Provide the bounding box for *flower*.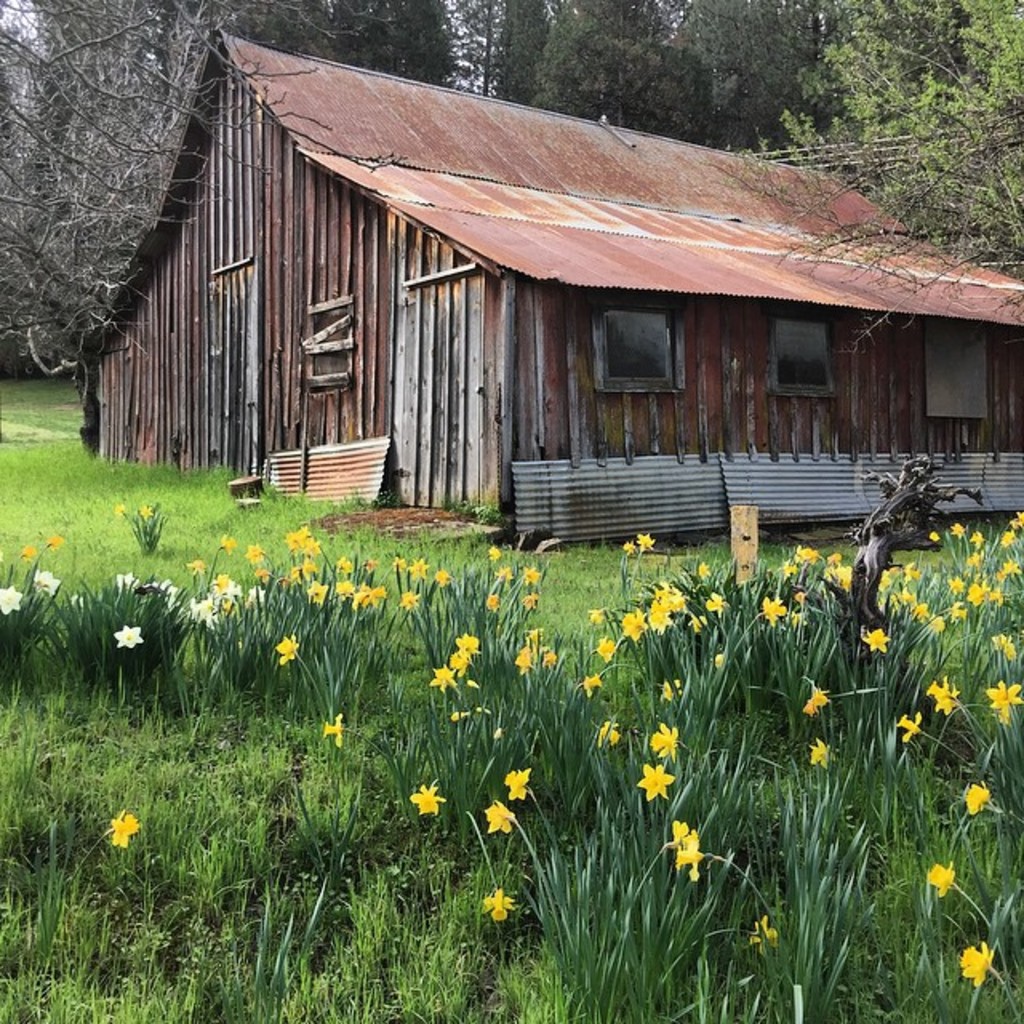
[left=51, top=539, right=56, bottom=549].
